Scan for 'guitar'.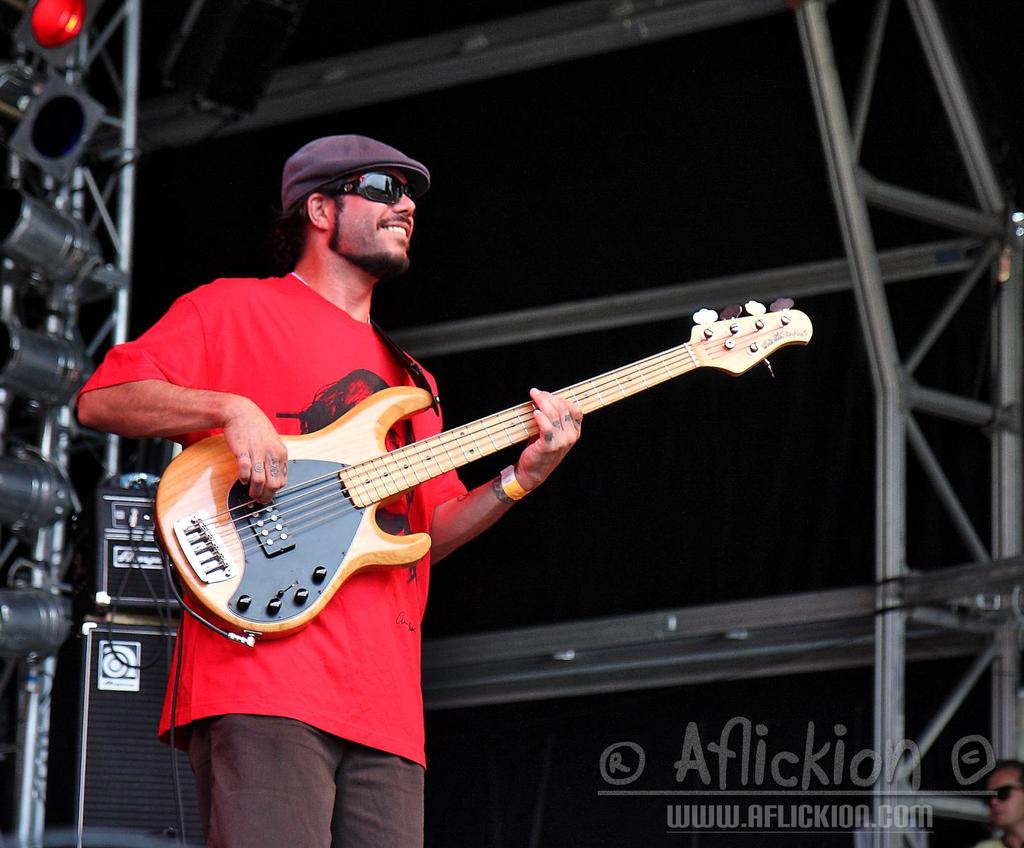
Scan result: box(151, 294, 819, 650).
